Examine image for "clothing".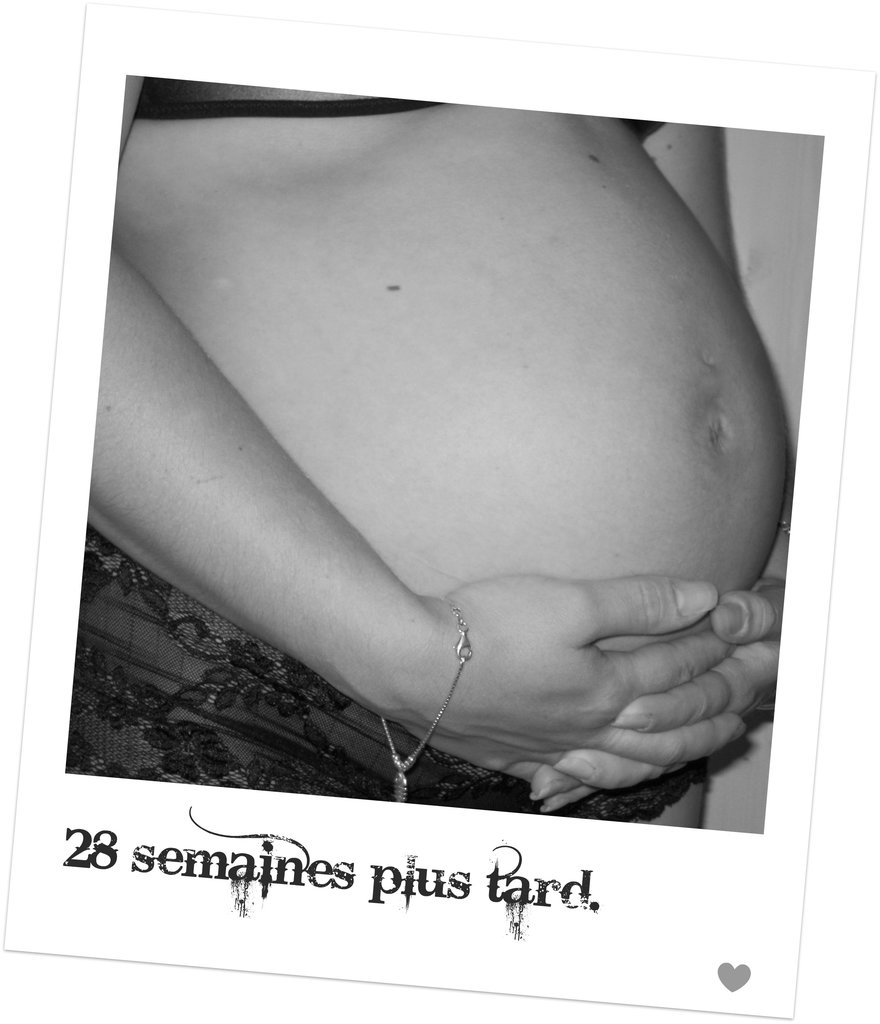
Examination result: 63/518/710/824.
